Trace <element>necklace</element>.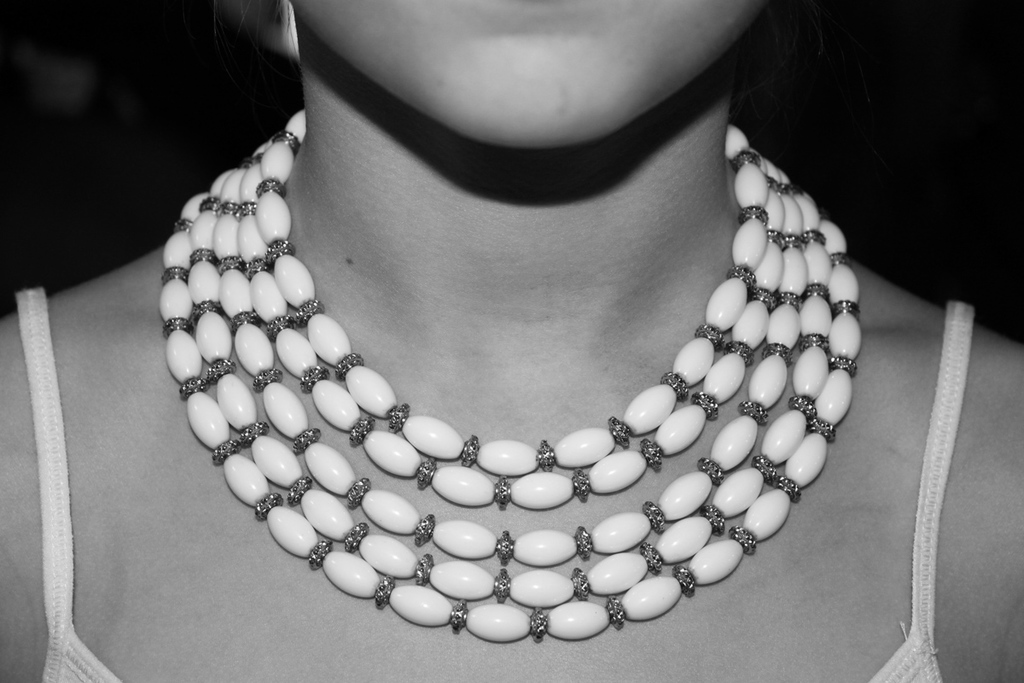
Traced to <bbox>160, 106, 861, 640</bbox>.
